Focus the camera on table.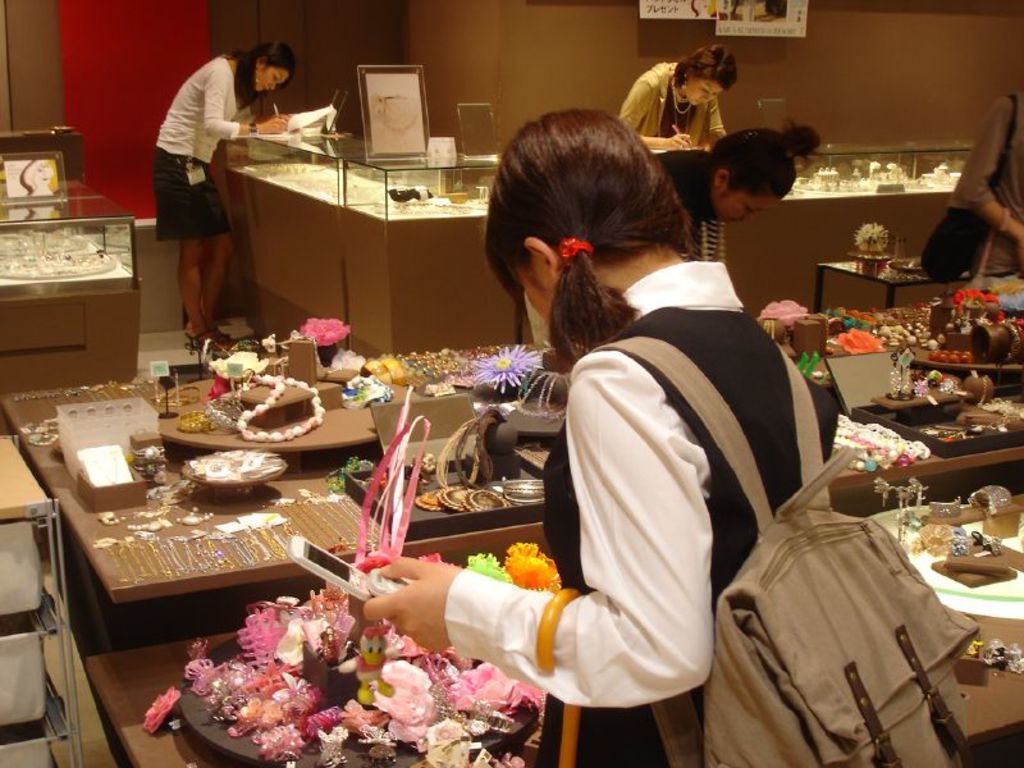
Focus region: {"left": 849, "top": 485, "right": 1023, "bottom": 767}.
